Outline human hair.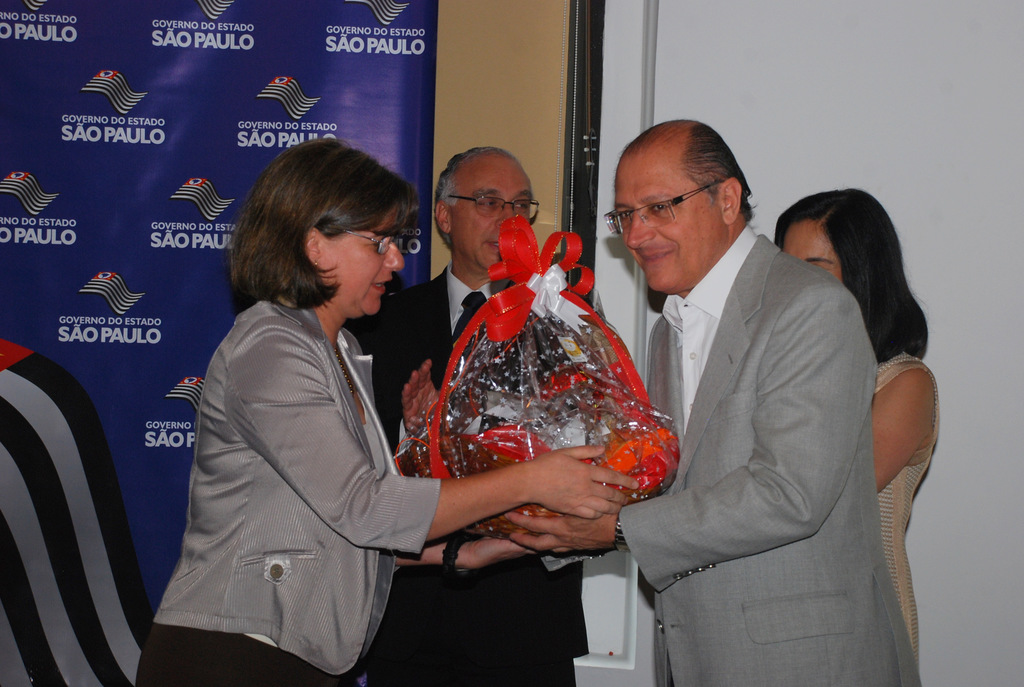
Outline: box=[430, 143, 522, 248].
